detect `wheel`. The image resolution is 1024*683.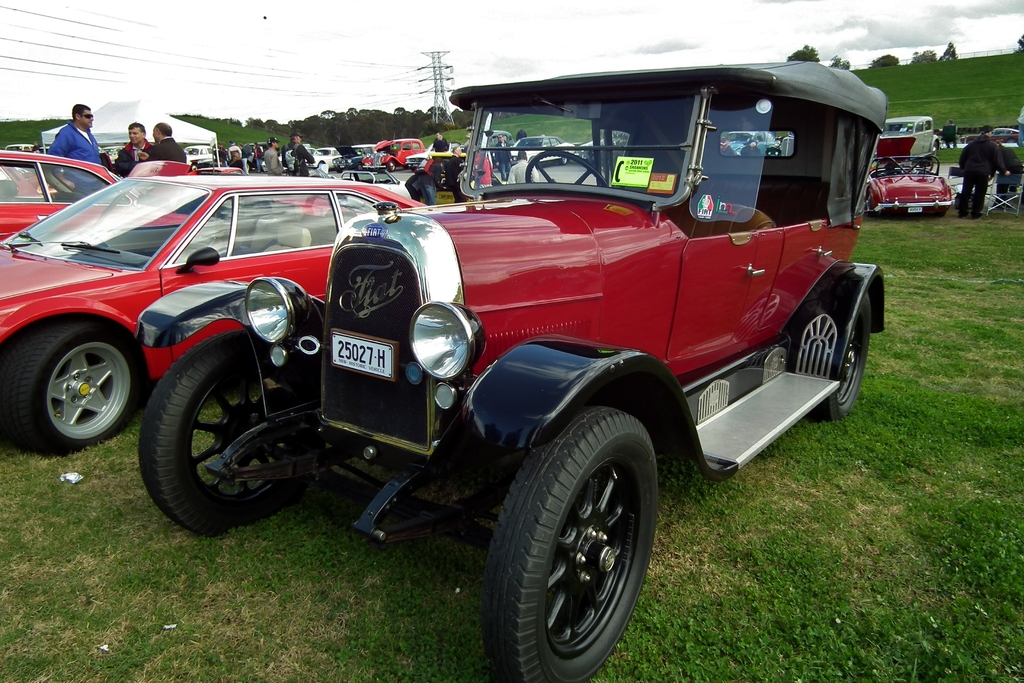
{"x1": 387, "y1": 158, "x2": 395, "y2": 172}.
